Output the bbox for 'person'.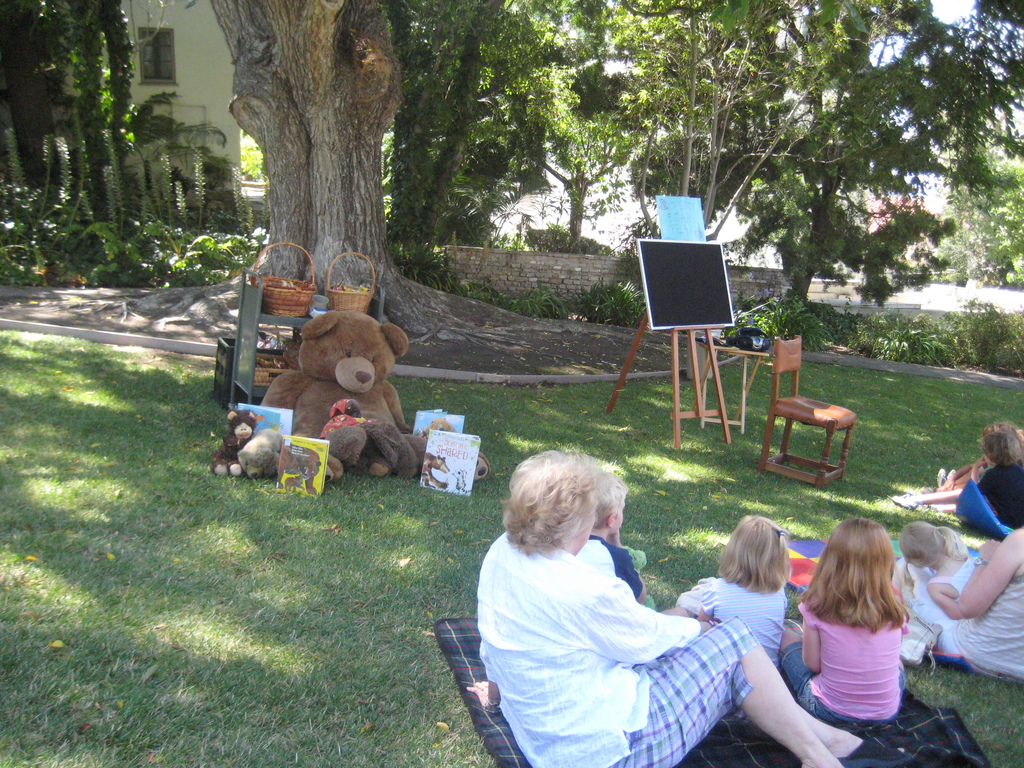
[left=914, top=529, right=987, bottom=631].
